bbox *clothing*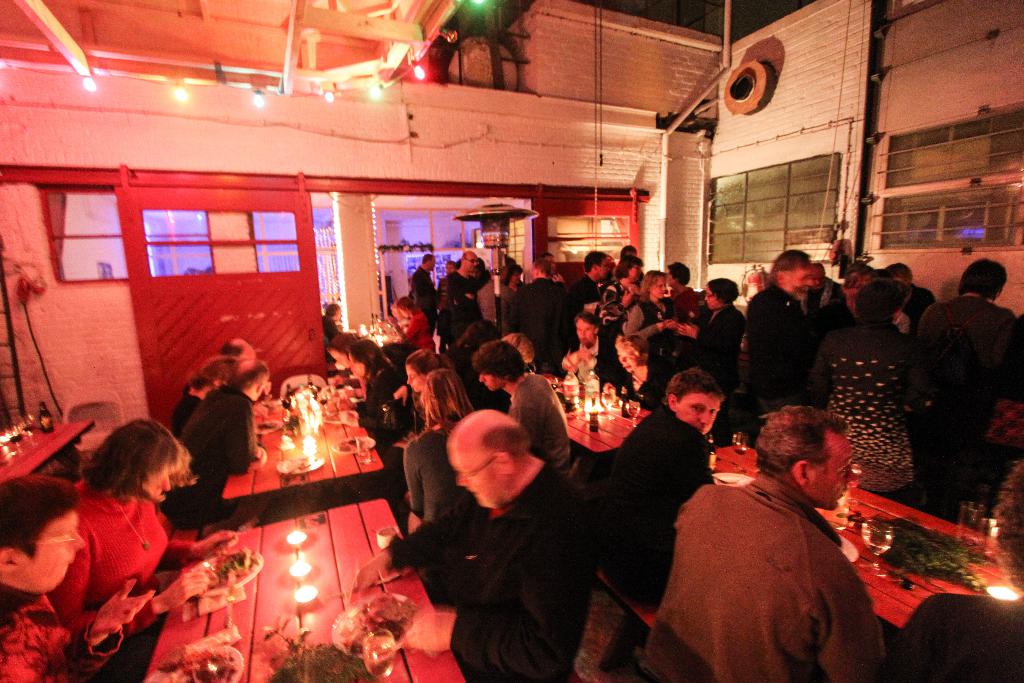
detection(54, 488, 172, 614)
